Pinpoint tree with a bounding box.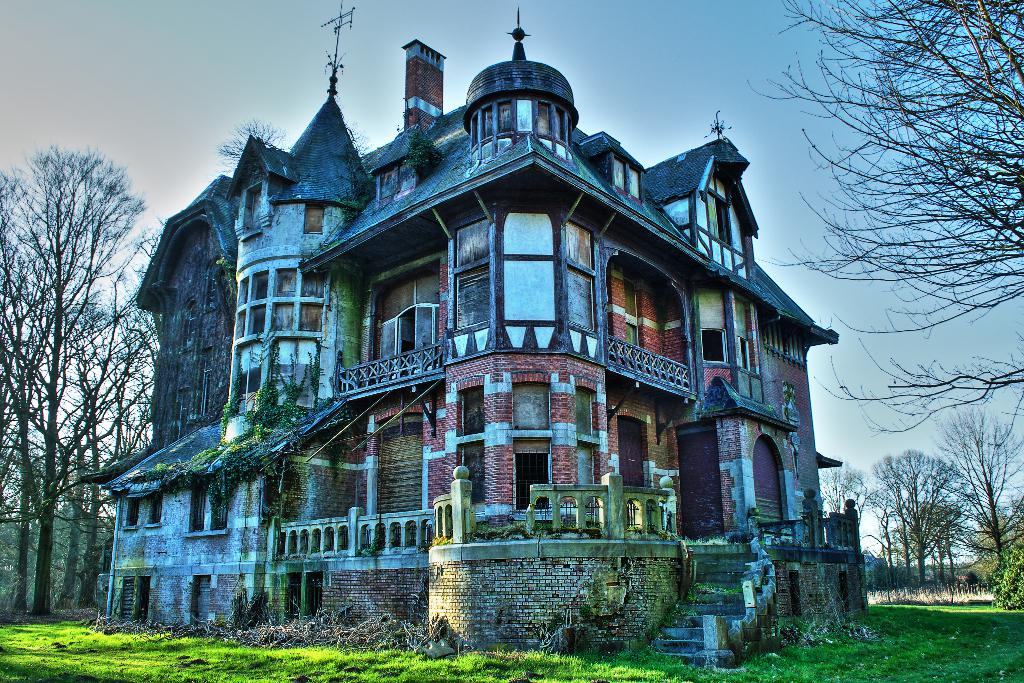
bbox=(865, 456, 899, 589).
